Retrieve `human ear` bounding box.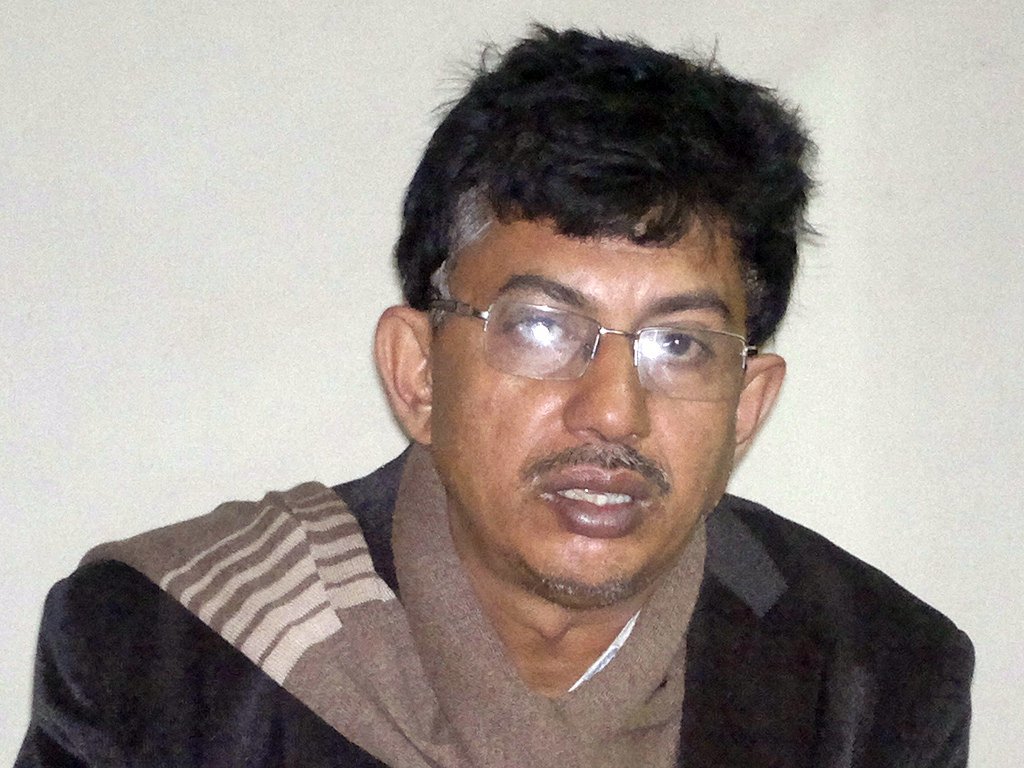
Bounding box: 733,352,788,469.
